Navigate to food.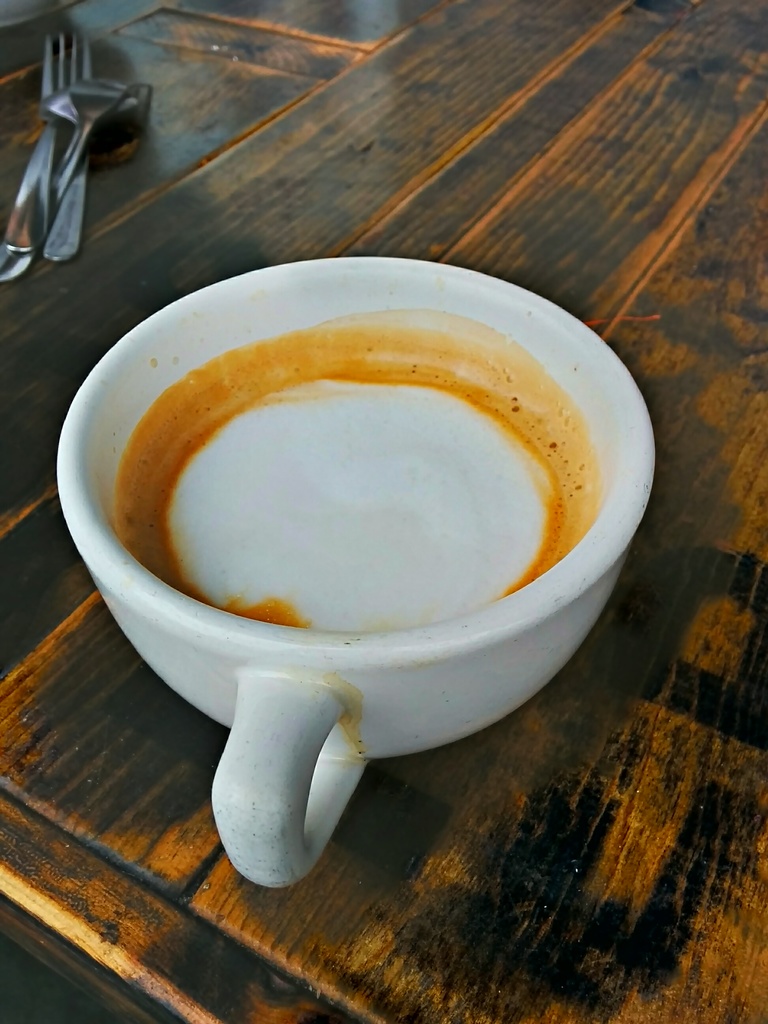
Navigation target: Rect(101, 300, 634, 769).
